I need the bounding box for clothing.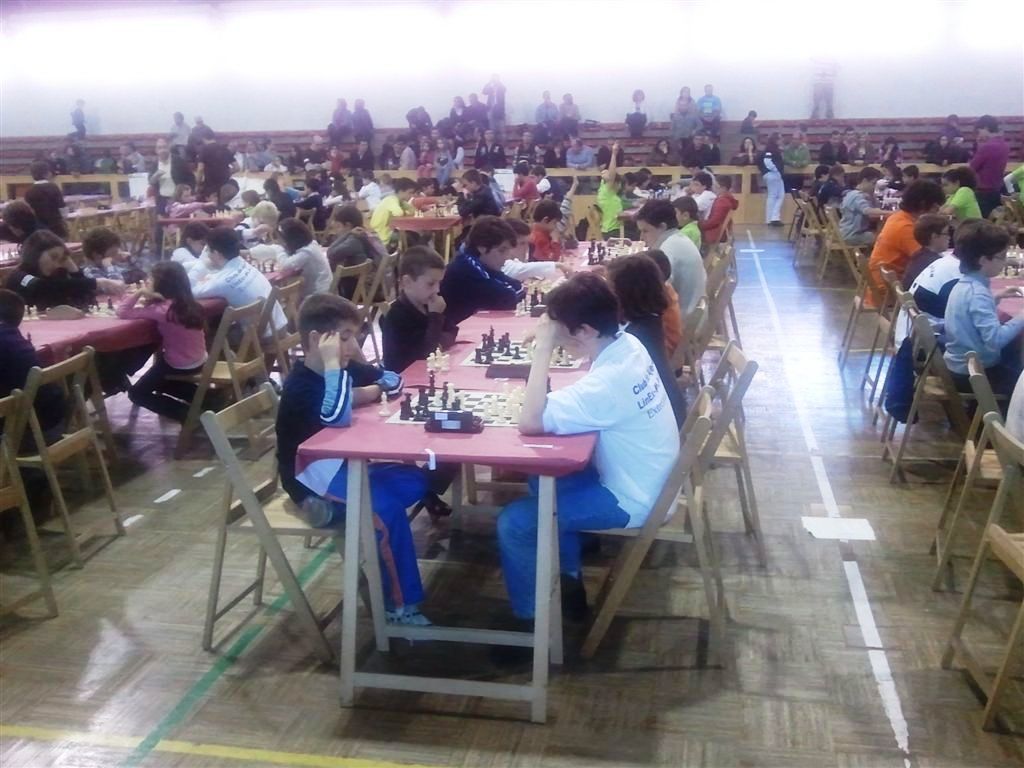
Here it is: [838,181,886,260].
